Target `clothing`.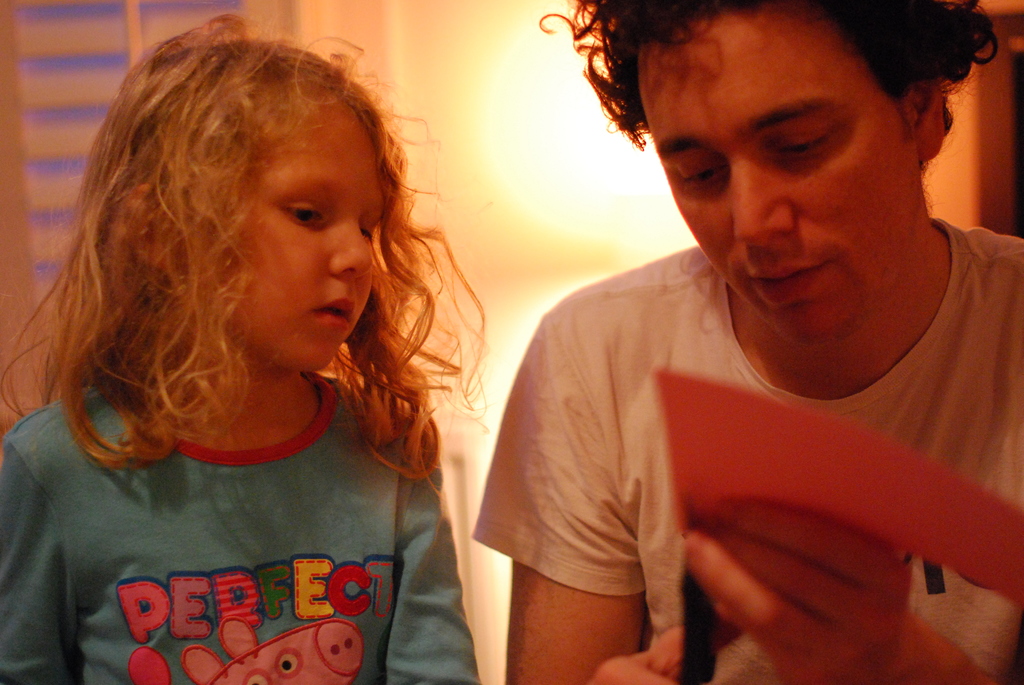
Target region: box(544, 232, 1023, 649).
